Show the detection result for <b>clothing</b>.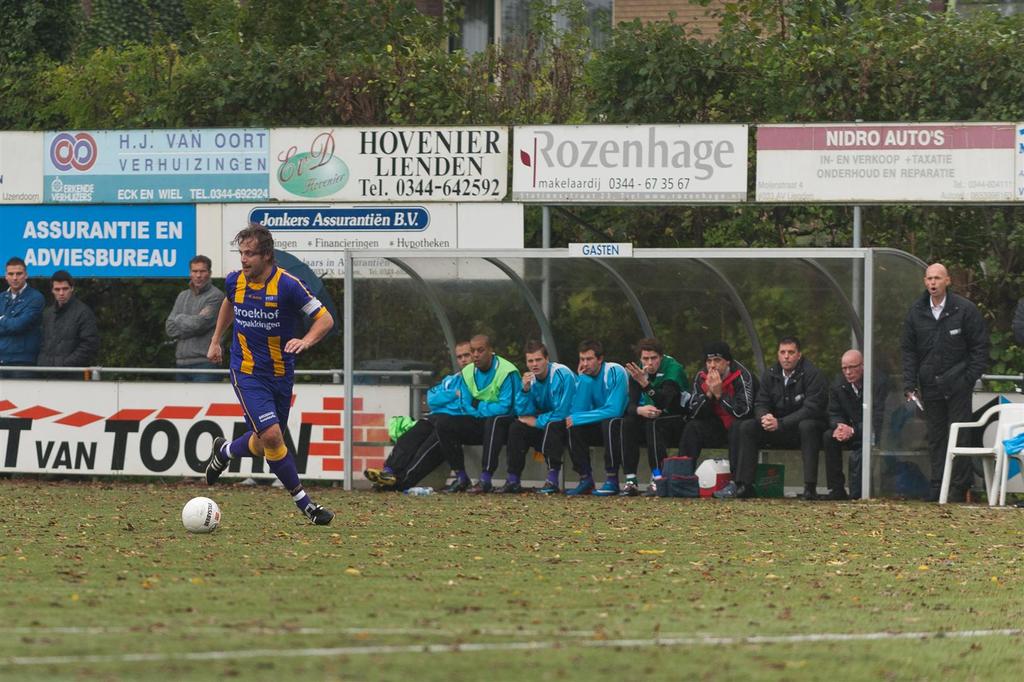
crop(36, 290, 99, 380).
